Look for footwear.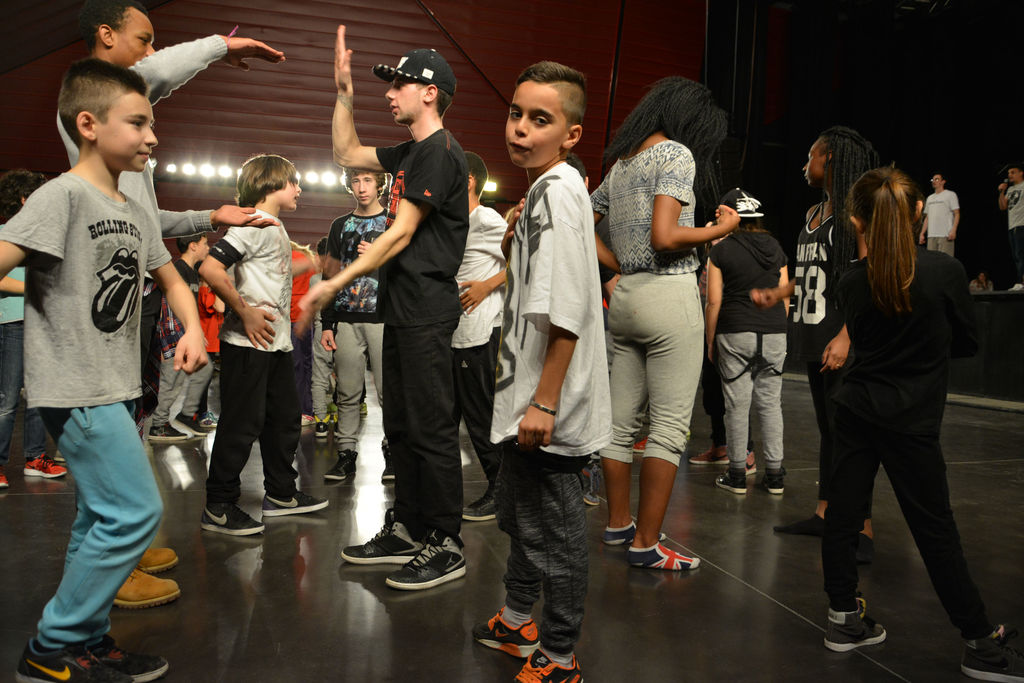
Found: (x1=196, y1=500, x2=268, y2=536).
